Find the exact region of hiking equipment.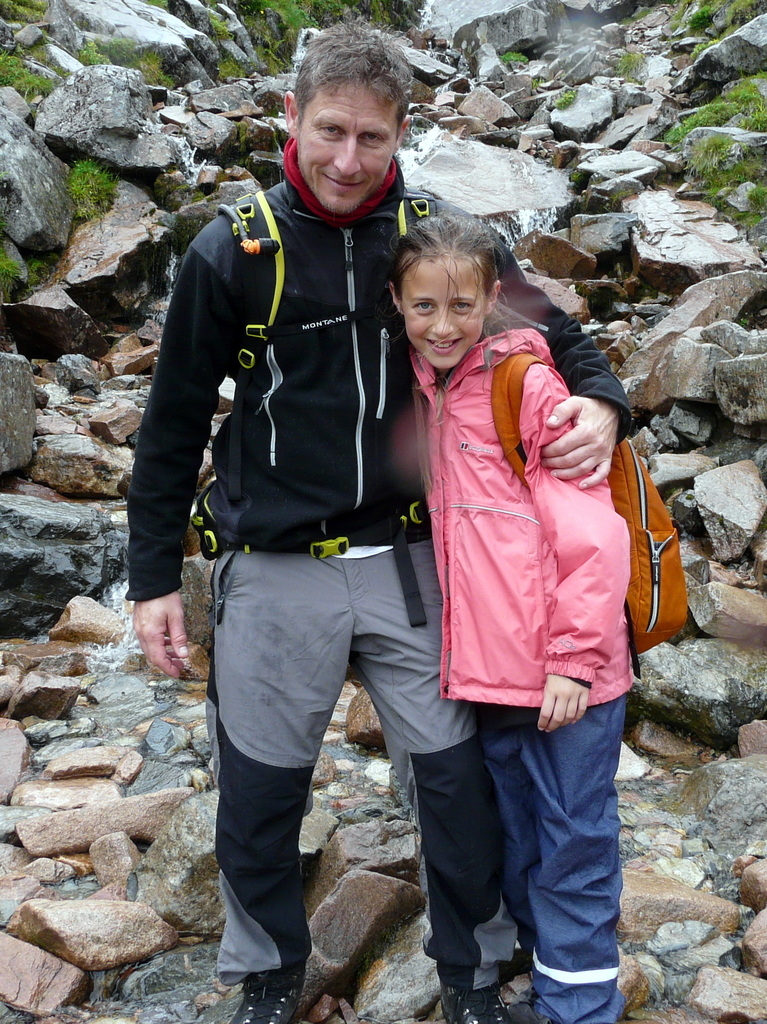
Exact region: 484, 349, 694, 688.
